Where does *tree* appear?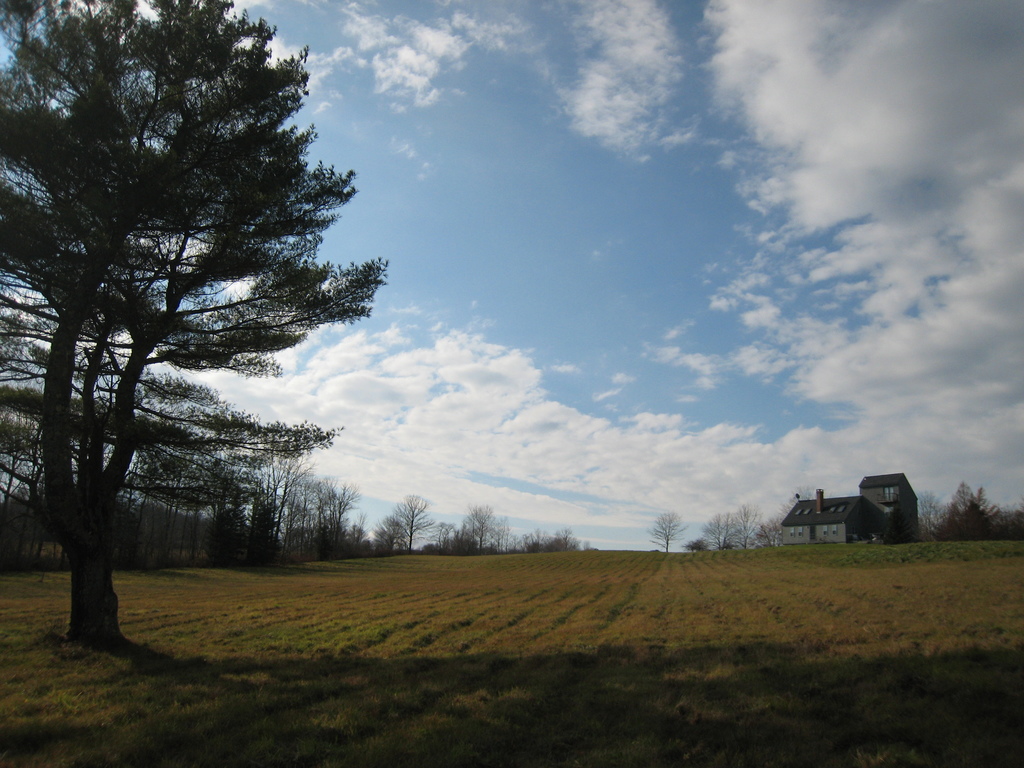
Appears at (x1=489, y1=518, x2=516, y2=559).
